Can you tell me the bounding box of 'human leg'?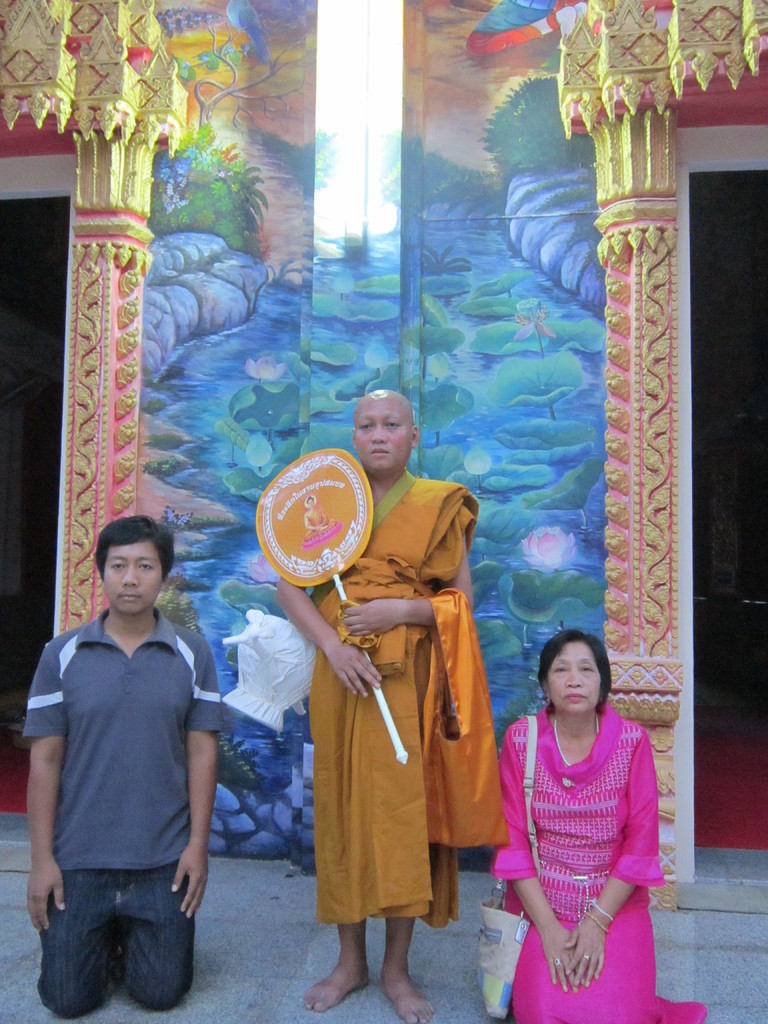
[118, 861, 198, 1016].
